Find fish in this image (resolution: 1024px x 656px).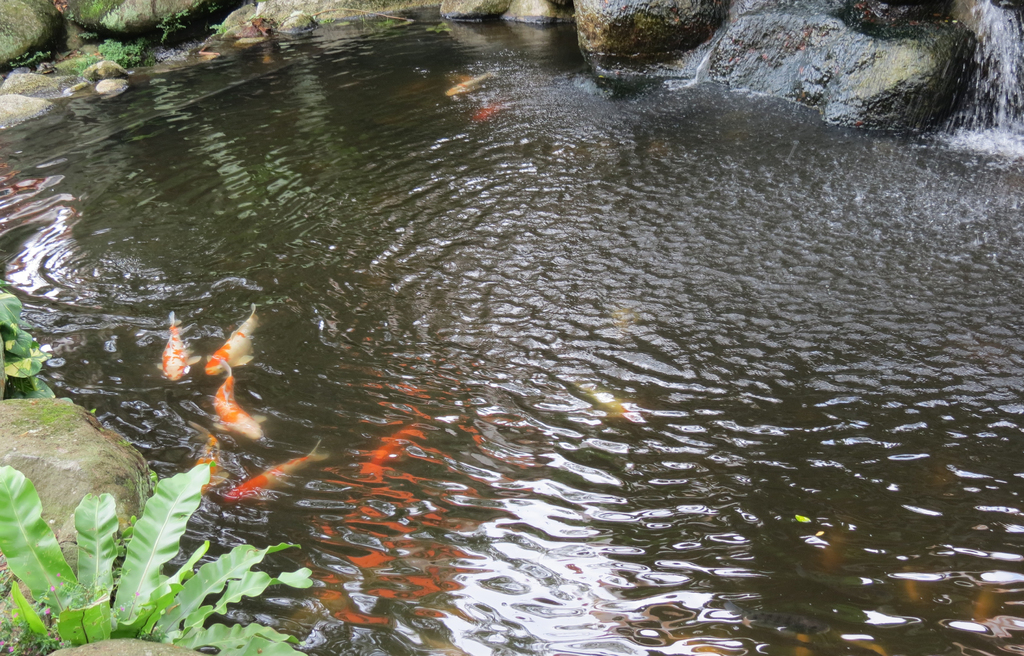
472 102 509 122.
